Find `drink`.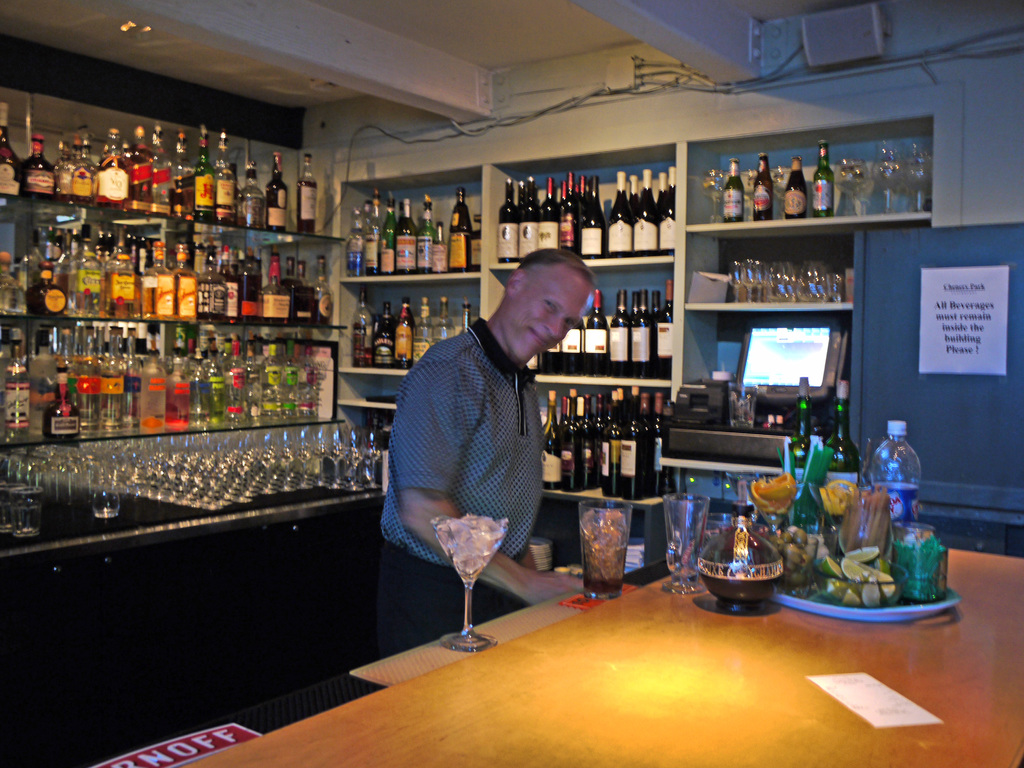
l=632, t=168, r=656, b=255.
